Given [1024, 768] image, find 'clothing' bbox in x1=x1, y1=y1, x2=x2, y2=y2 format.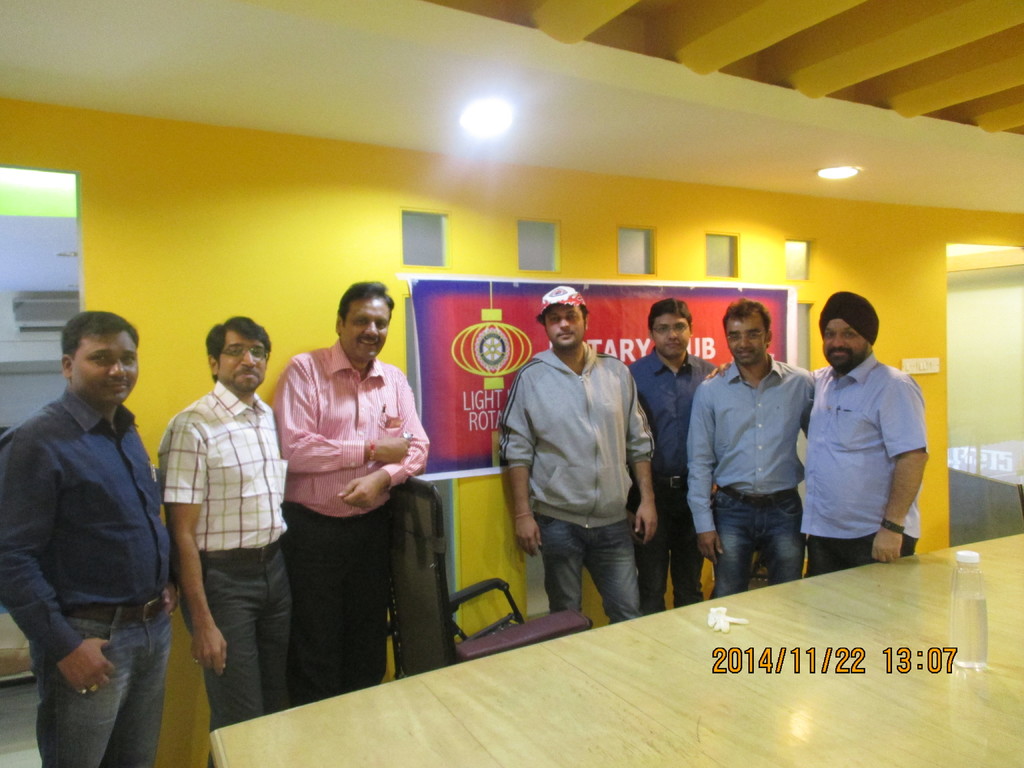
x1=682, y1=343, x2=814, y2=625.
